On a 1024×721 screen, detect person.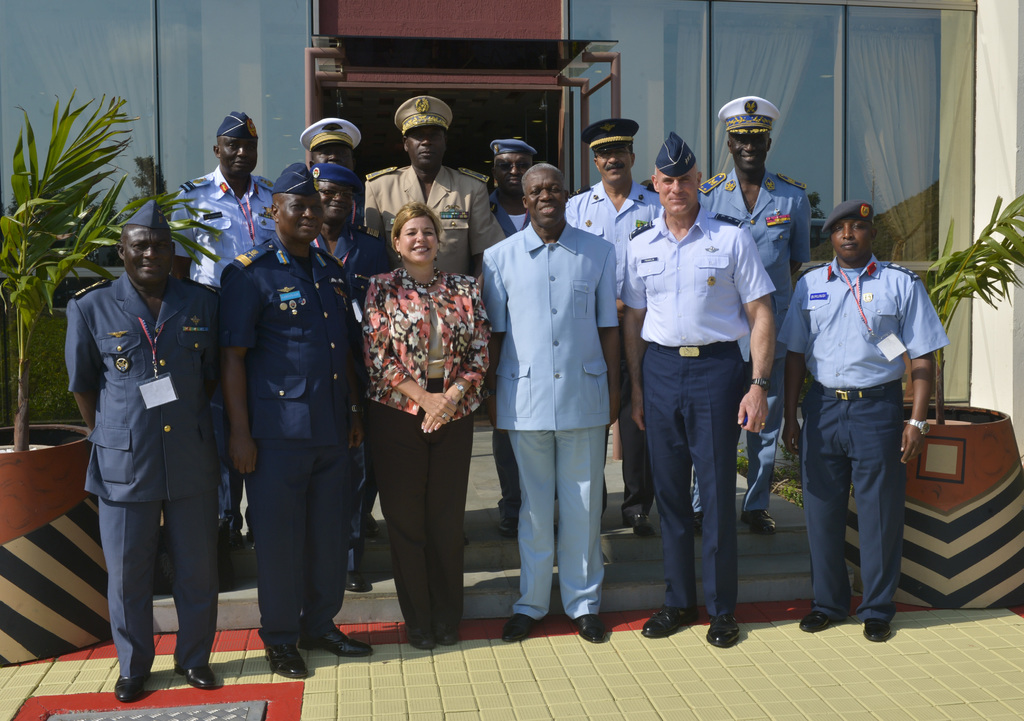
68, 192, 228, 700.
